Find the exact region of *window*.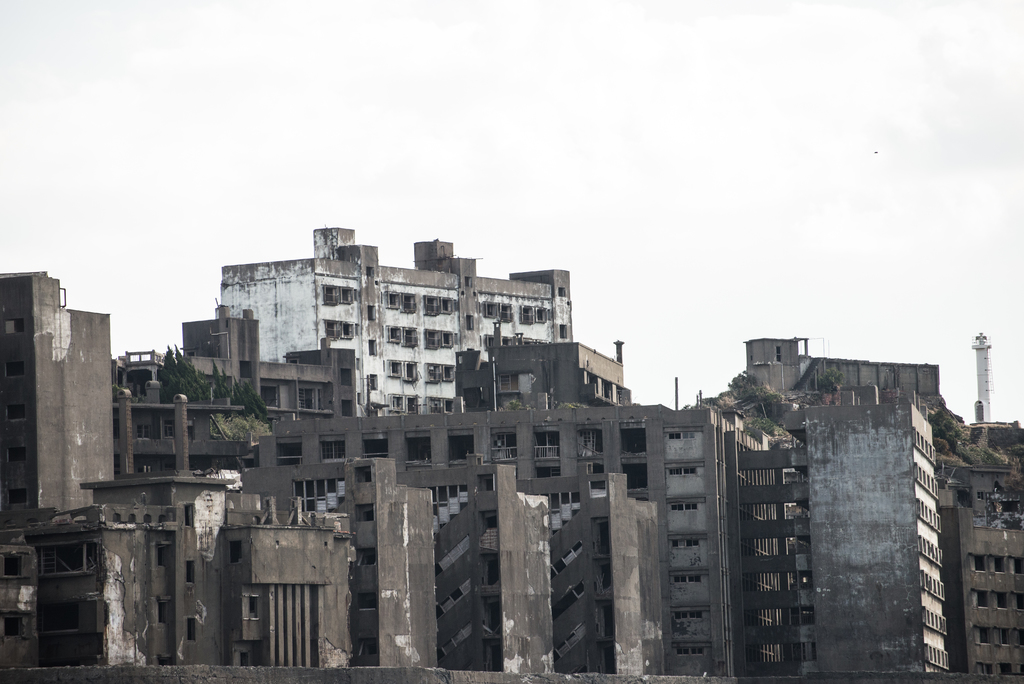
Exact region: <bbox>4, 555, 24, 580</bbox>.
